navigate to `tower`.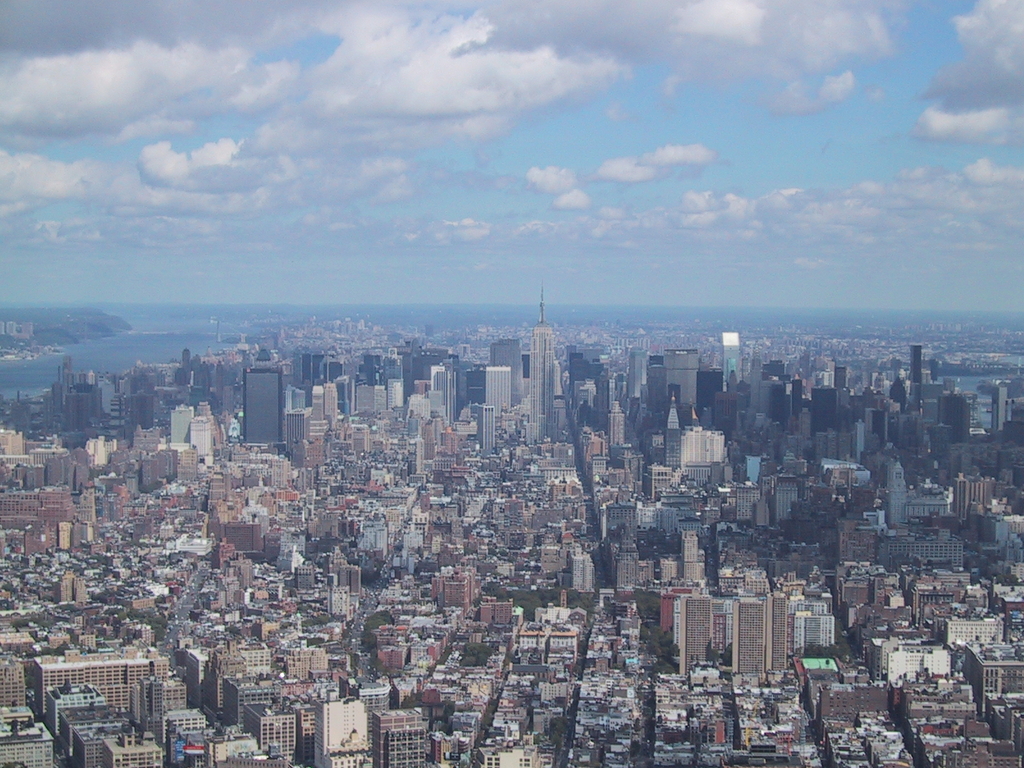
Navigation target: [989, 371, 1011, 438].
